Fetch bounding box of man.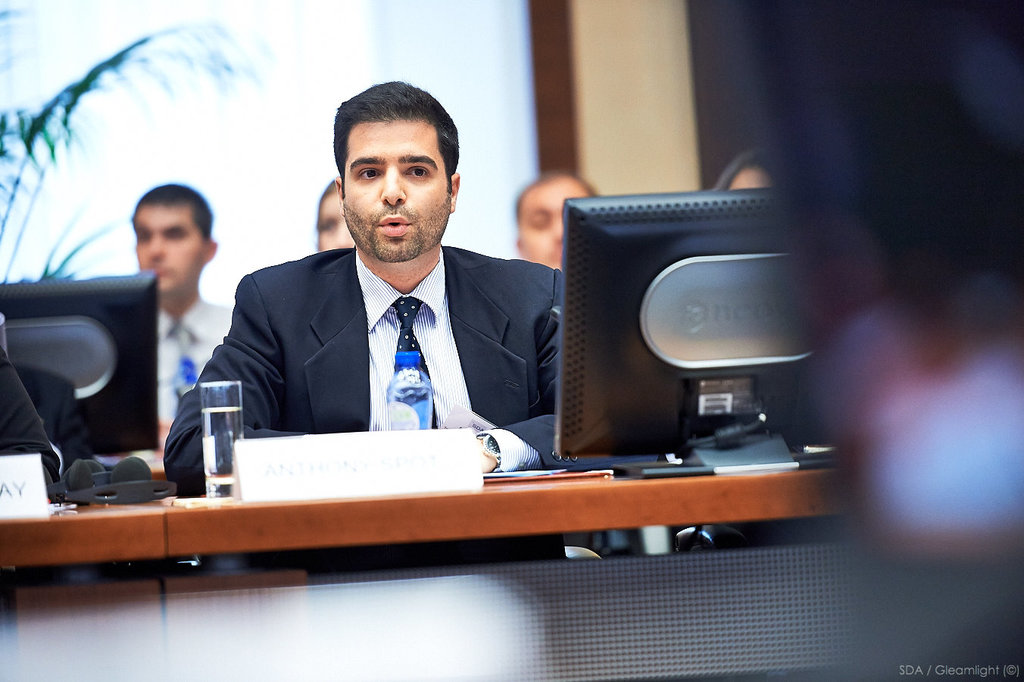
Bbox: [187,109,585,471].
